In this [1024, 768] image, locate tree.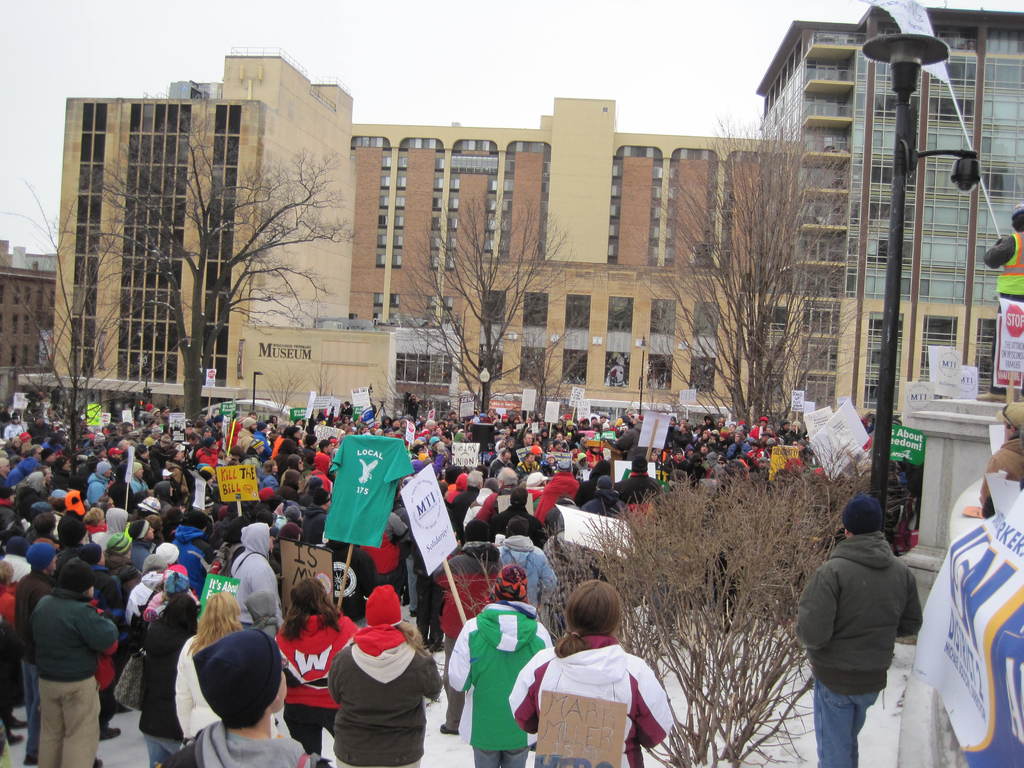
Bounding box: <box>394,192,595,415</box>.
